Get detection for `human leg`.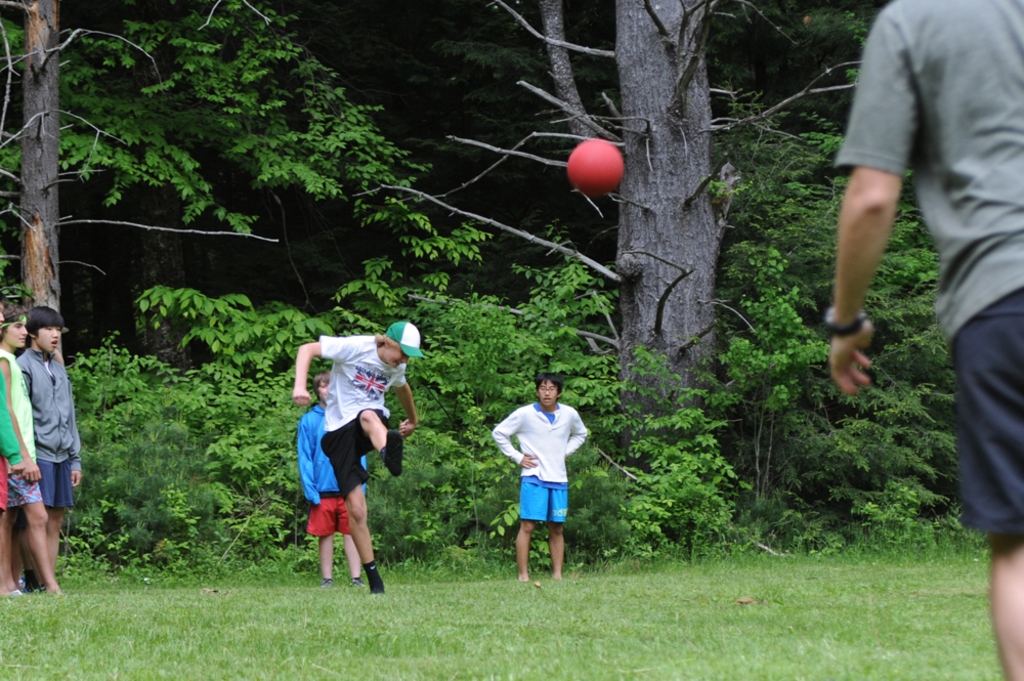
Detection: (360, 411, 401, 471).
